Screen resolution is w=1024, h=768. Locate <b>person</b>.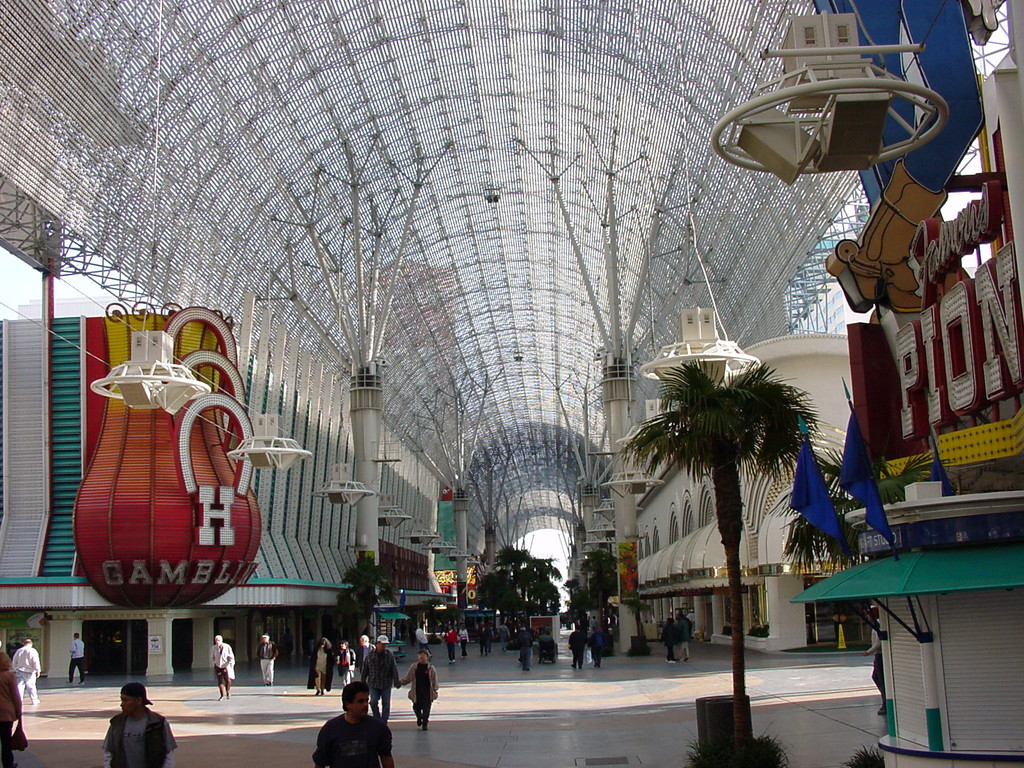
crop(68, 629, 88, 690).
